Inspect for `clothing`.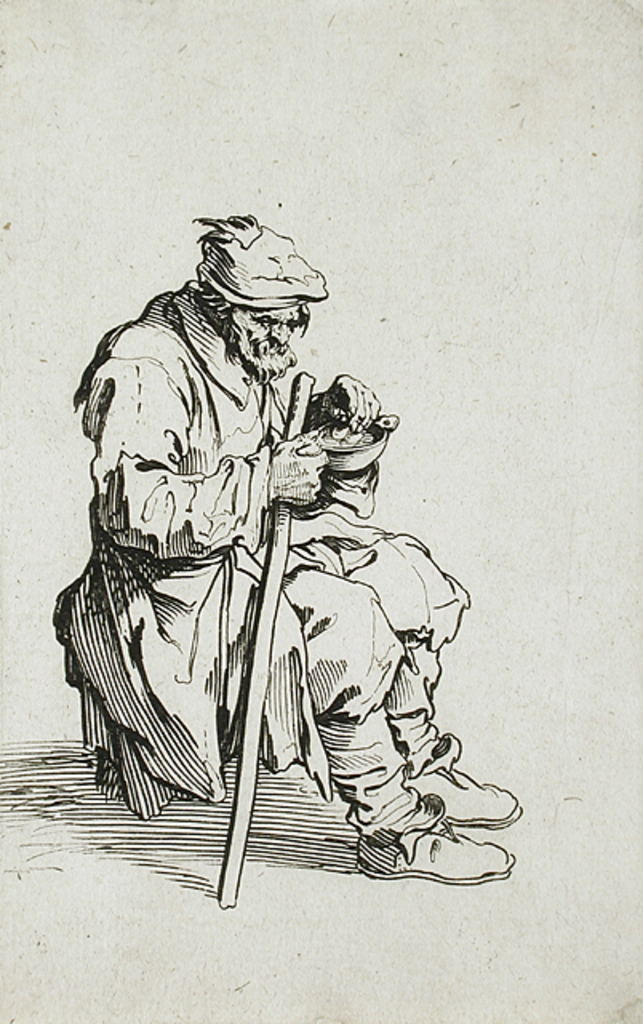
Inspection: box(48, 269, 477, 864).
